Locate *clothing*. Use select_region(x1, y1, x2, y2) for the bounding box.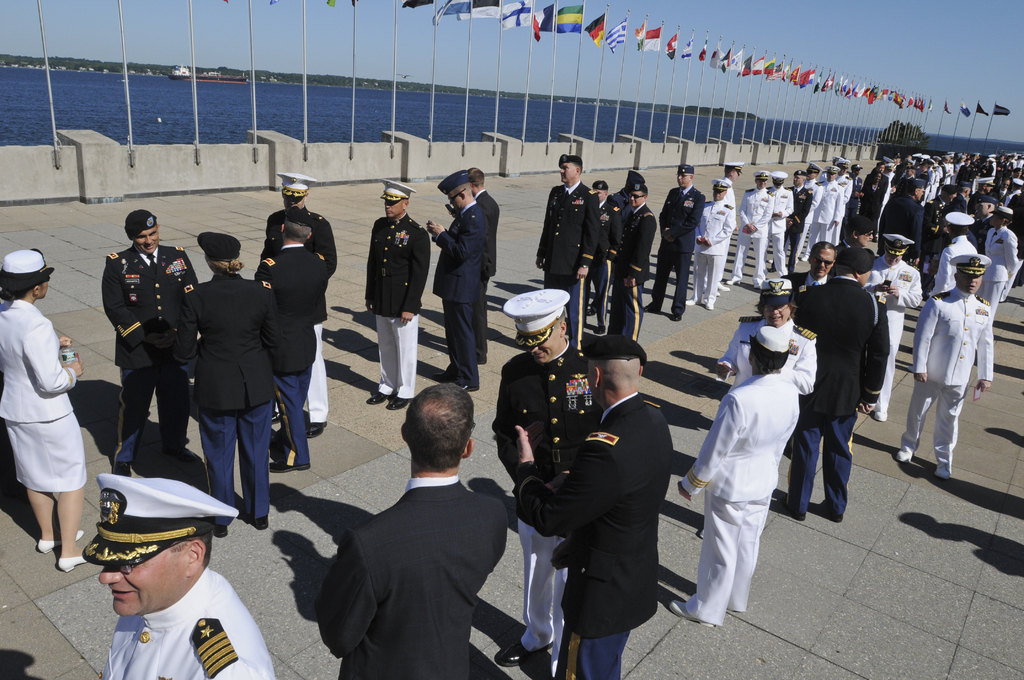
select_region(986, 227, 1022, 319).
